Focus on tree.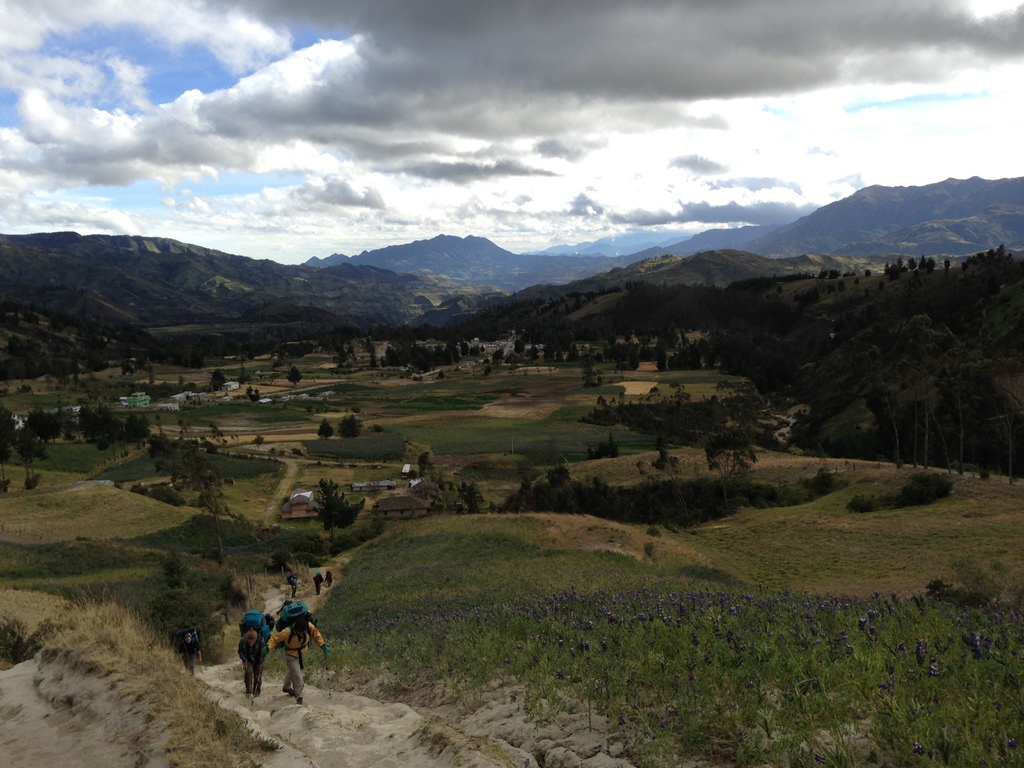
Focused at rect(536, 436, 563, 473).
